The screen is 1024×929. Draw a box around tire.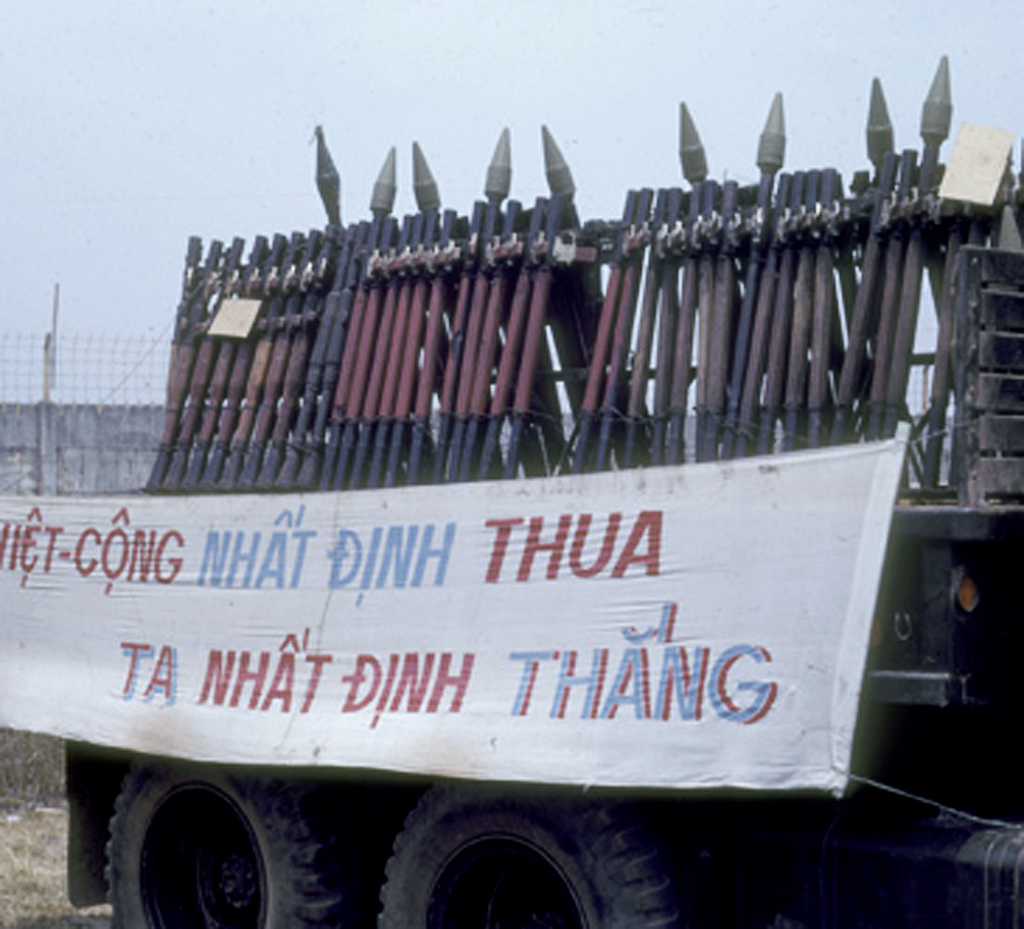
l=78, t=779, r=302, b=928.
